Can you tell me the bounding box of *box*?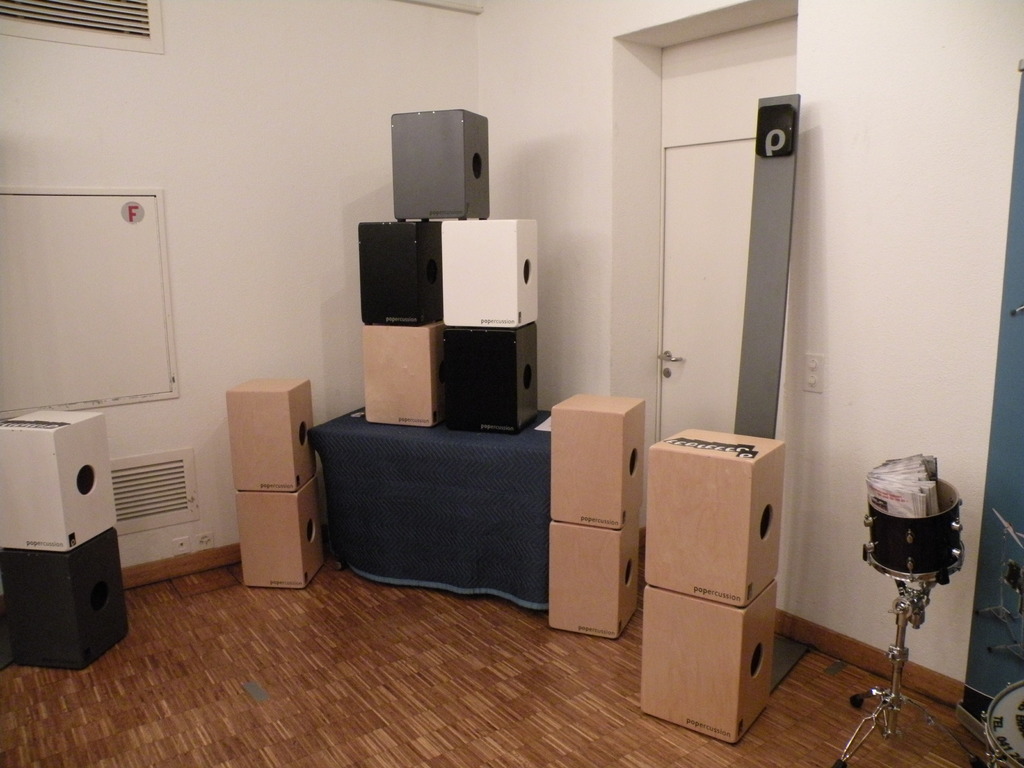
0,410,100,556.
